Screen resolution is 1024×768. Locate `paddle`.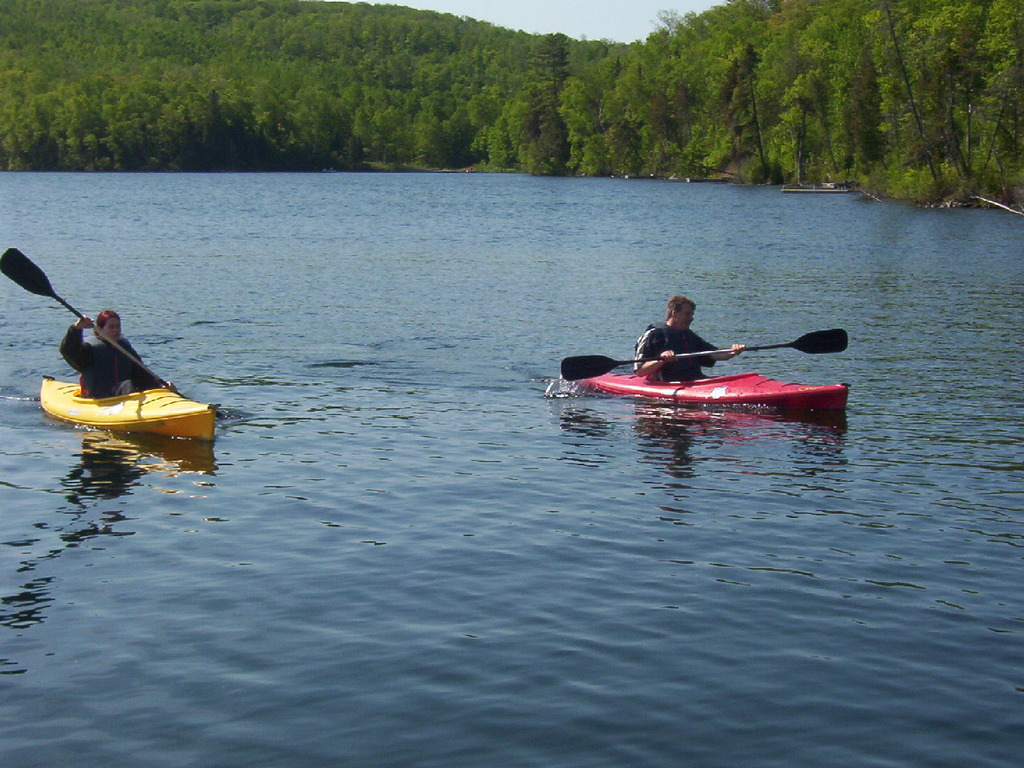
l=557, t=320, r=848, b=379.
